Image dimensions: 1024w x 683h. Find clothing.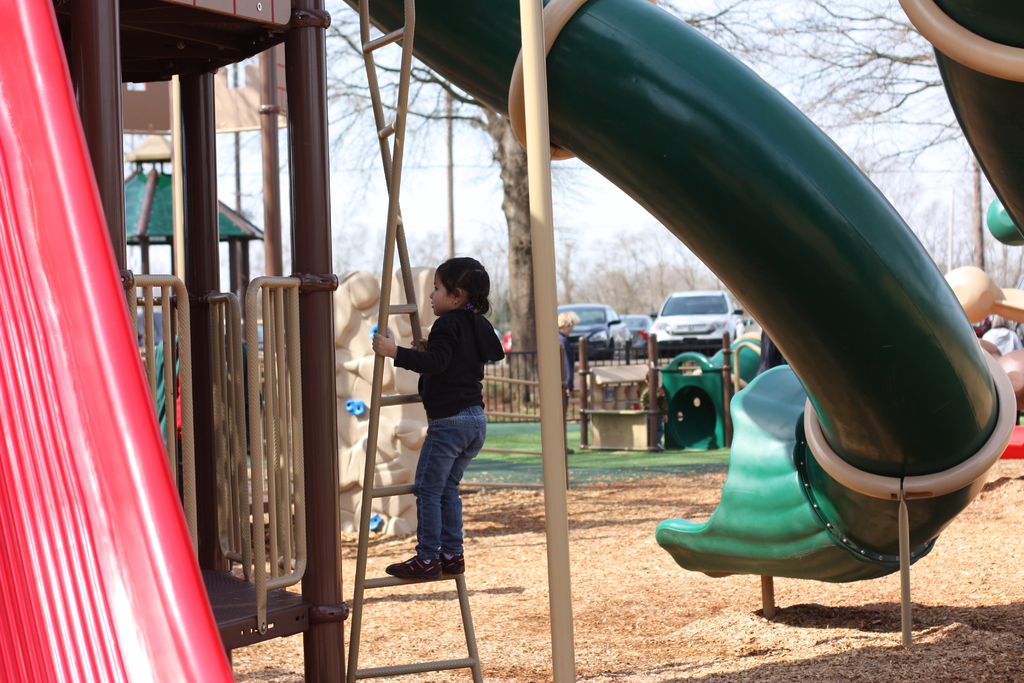
left=385, top=272, right=505, bottom=545.
